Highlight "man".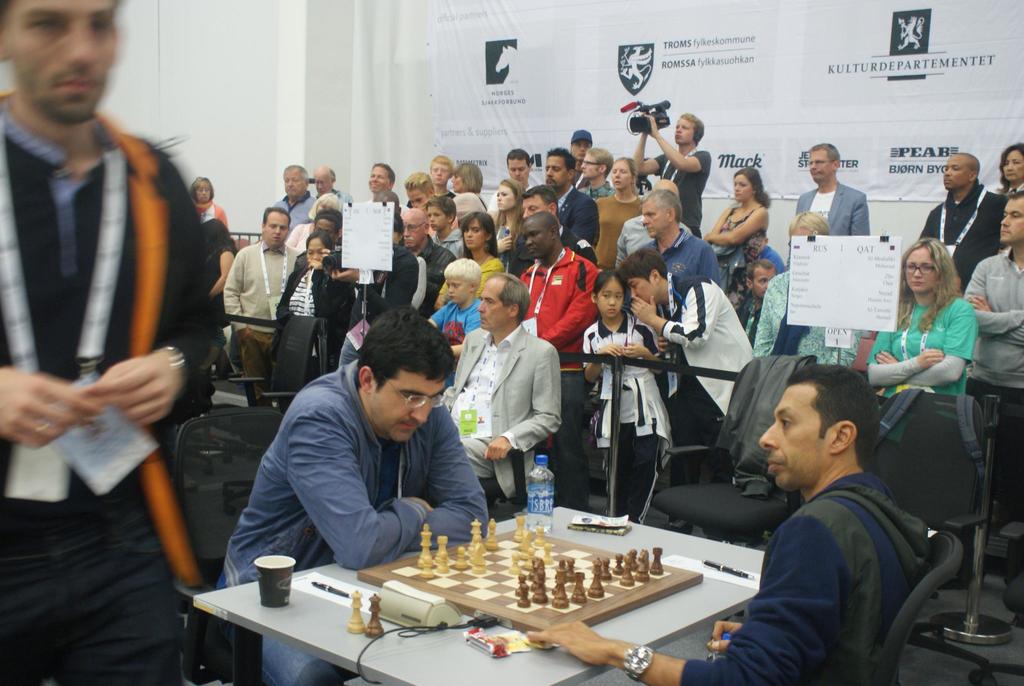
Highlighted region: locate(916, 152, 1005, 286).
